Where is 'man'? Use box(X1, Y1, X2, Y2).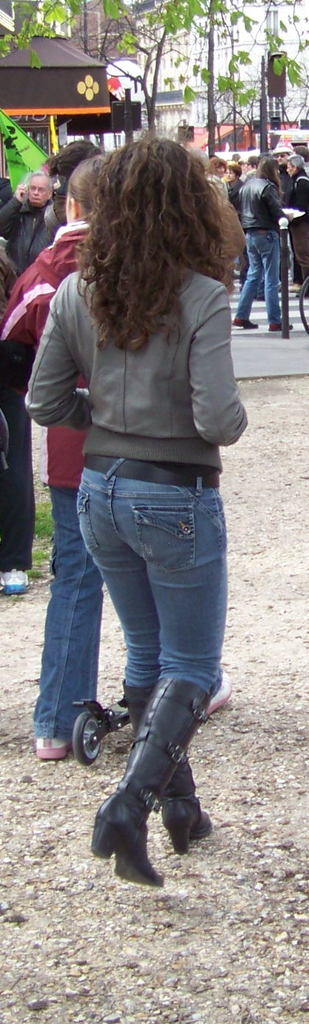
box(274, 157, 308, 291).
